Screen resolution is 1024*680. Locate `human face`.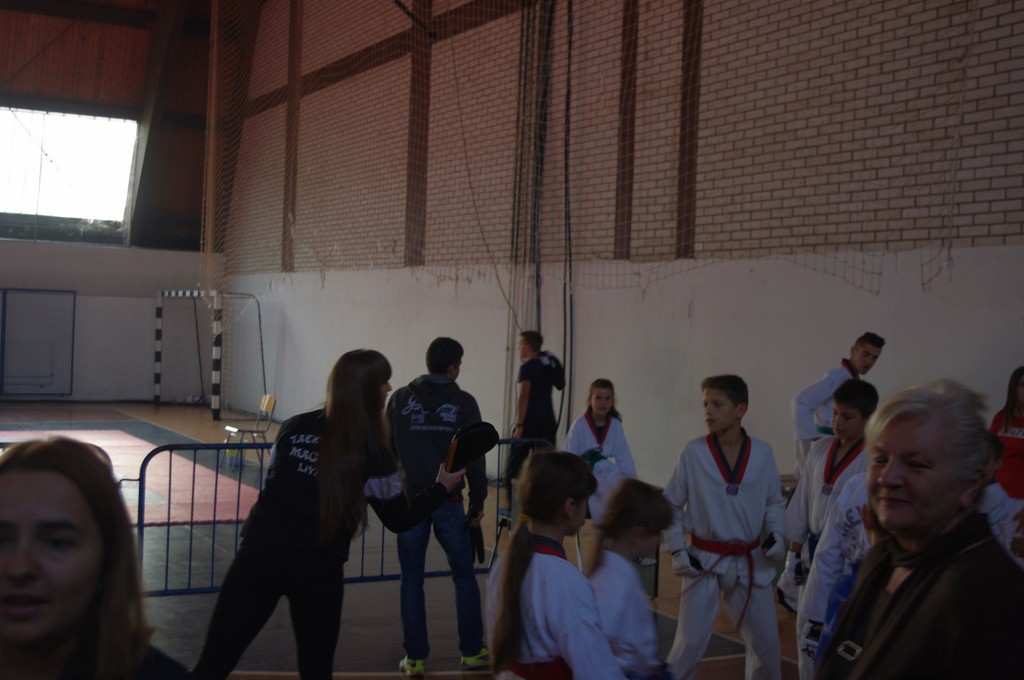
378 376 391 408.
